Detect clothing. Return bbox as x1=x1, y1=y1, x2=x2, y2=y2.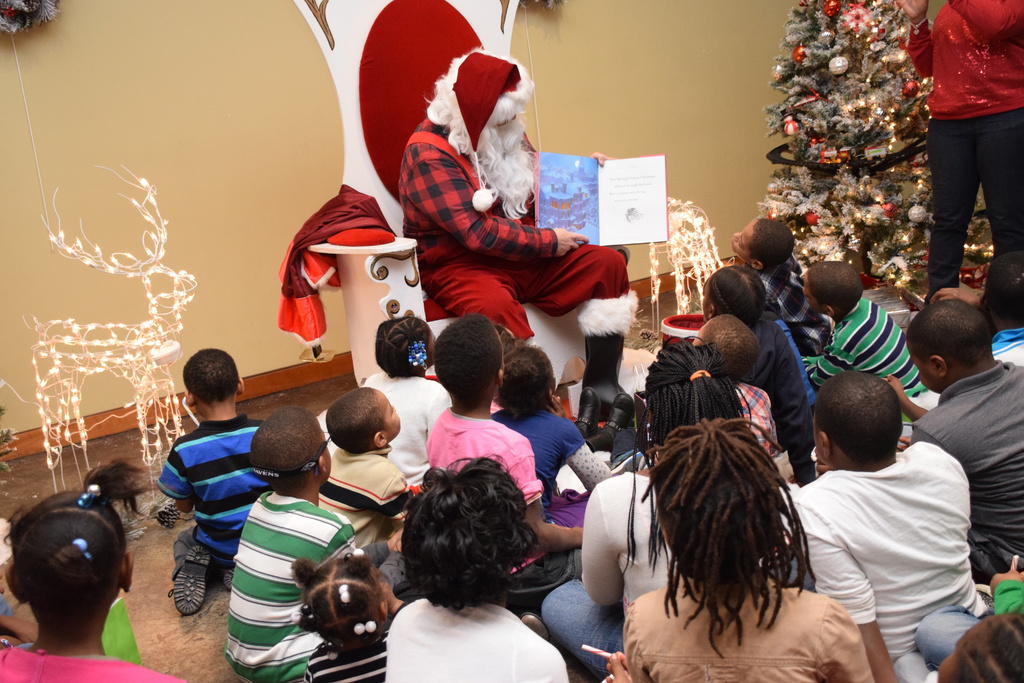
x1=902, y1=349, x2=1023, y2=583.
